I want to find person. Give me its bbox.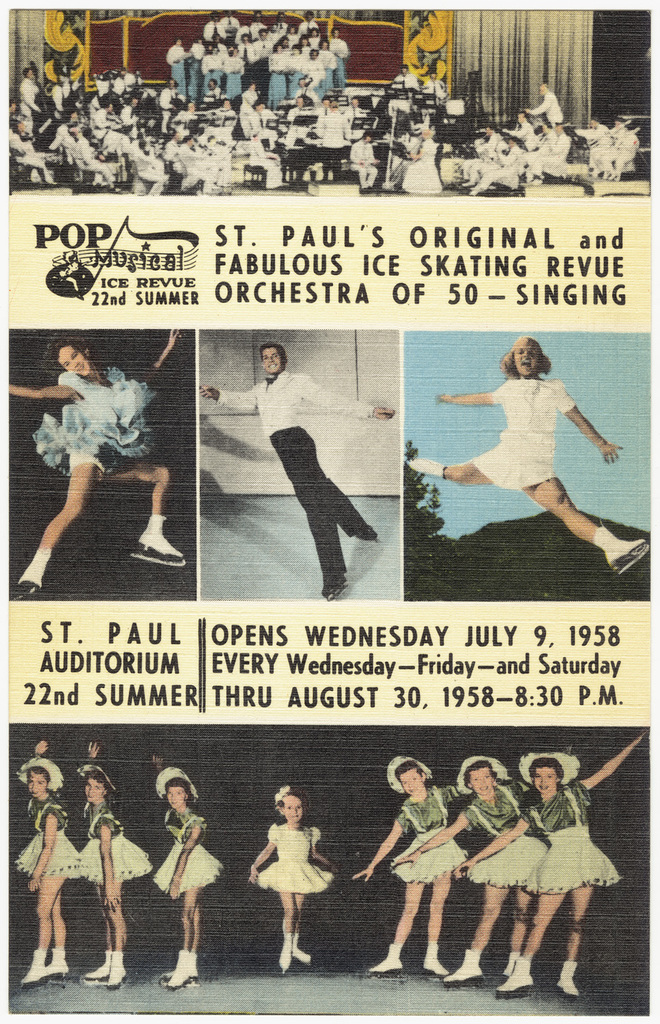
crop(349, 756, 463, 973).
